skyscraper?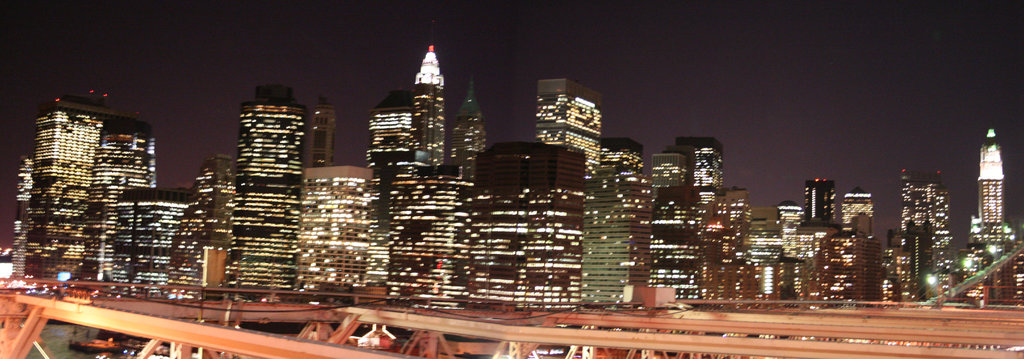
<region>116, 189, 197, 292</region>
